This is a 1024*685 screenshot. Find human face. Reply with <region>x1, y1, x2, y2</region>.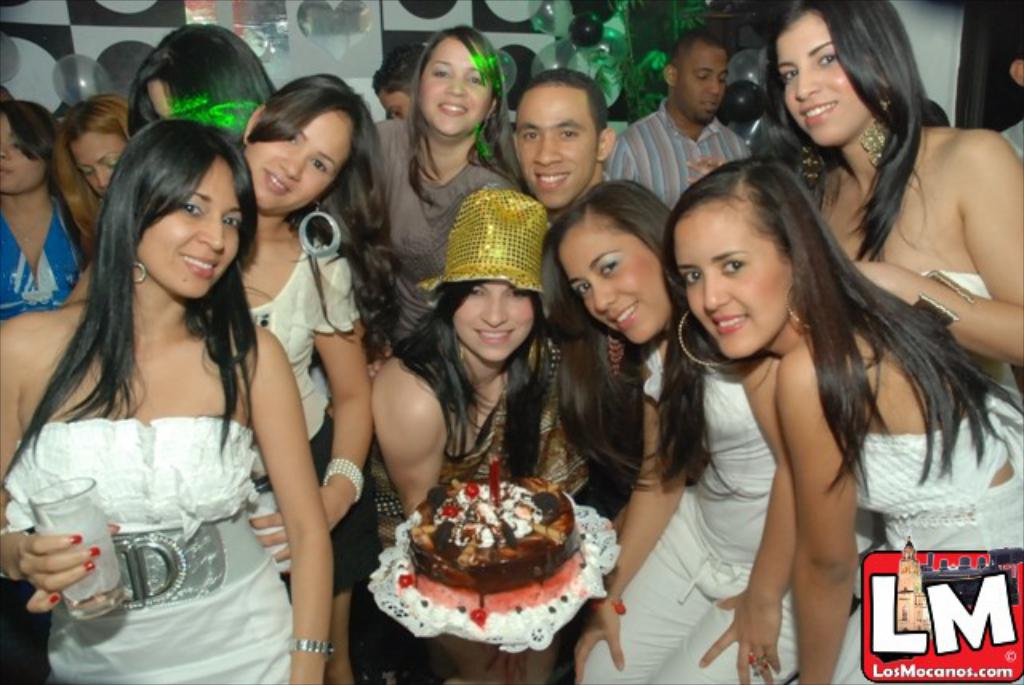
<region>0, 112, 51, 195</region>.
